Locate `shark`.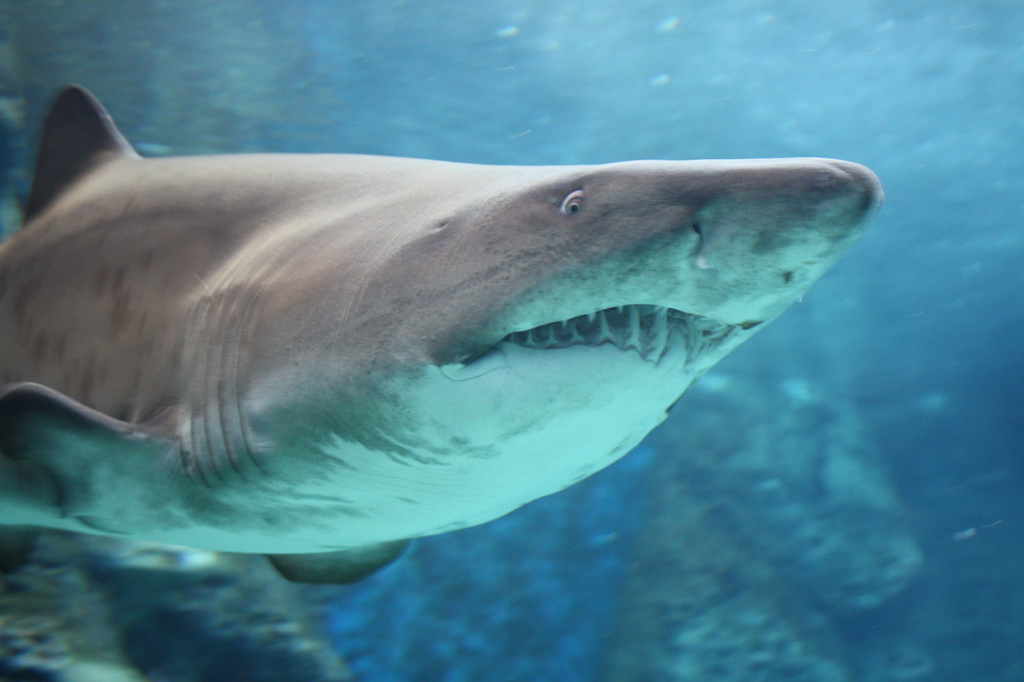
Bounding box: crop(2, 81, 866, 588).
